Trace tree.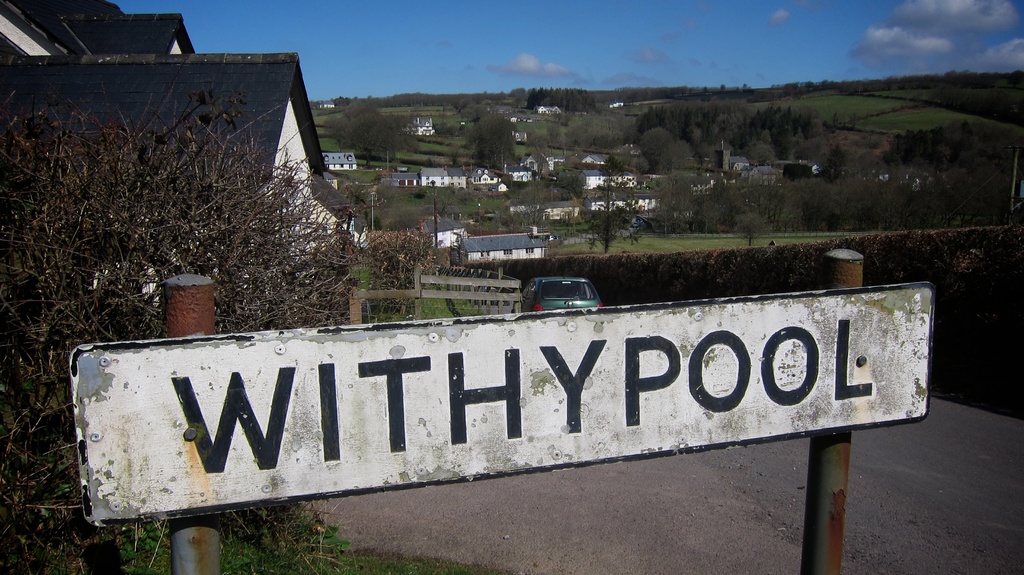
Traced to 628/117/682/166.
